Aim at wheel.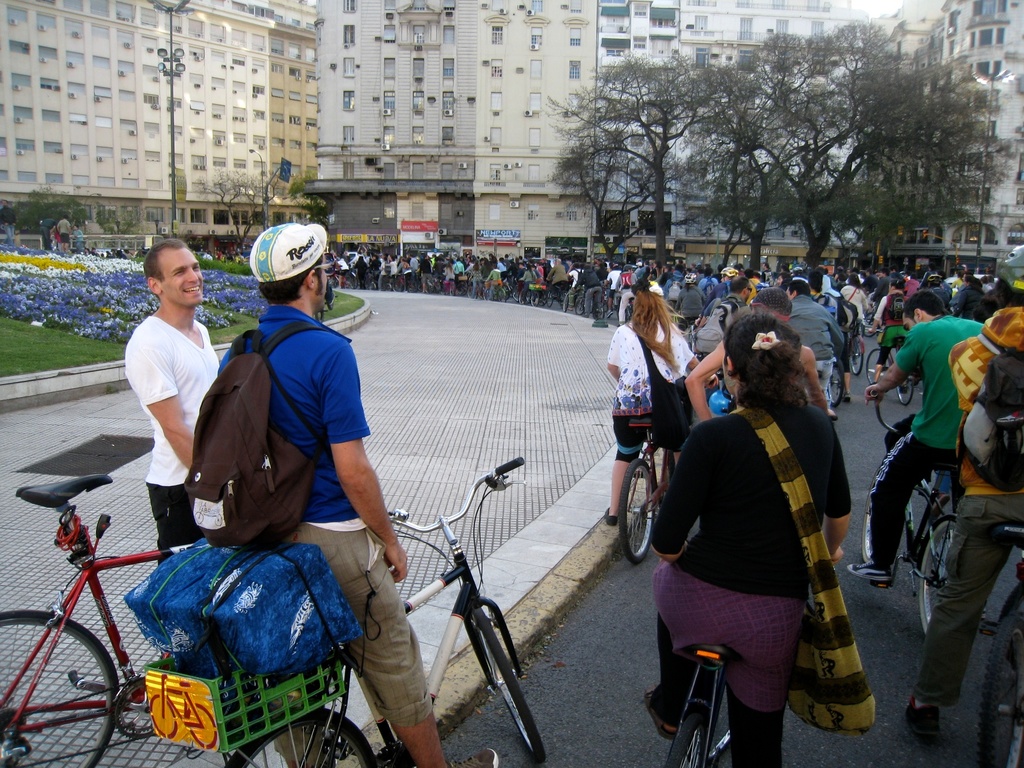
Aimed at [x1=860, y1=311, x2=877, y2=336].
